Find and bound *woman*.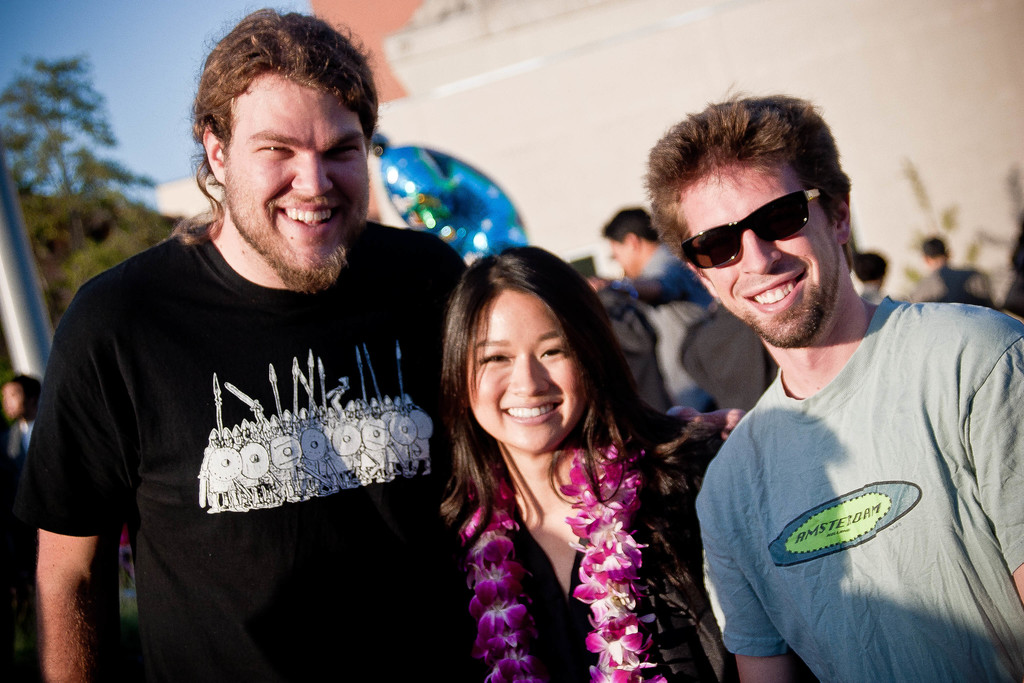
Bound: (407,219,729,662).
